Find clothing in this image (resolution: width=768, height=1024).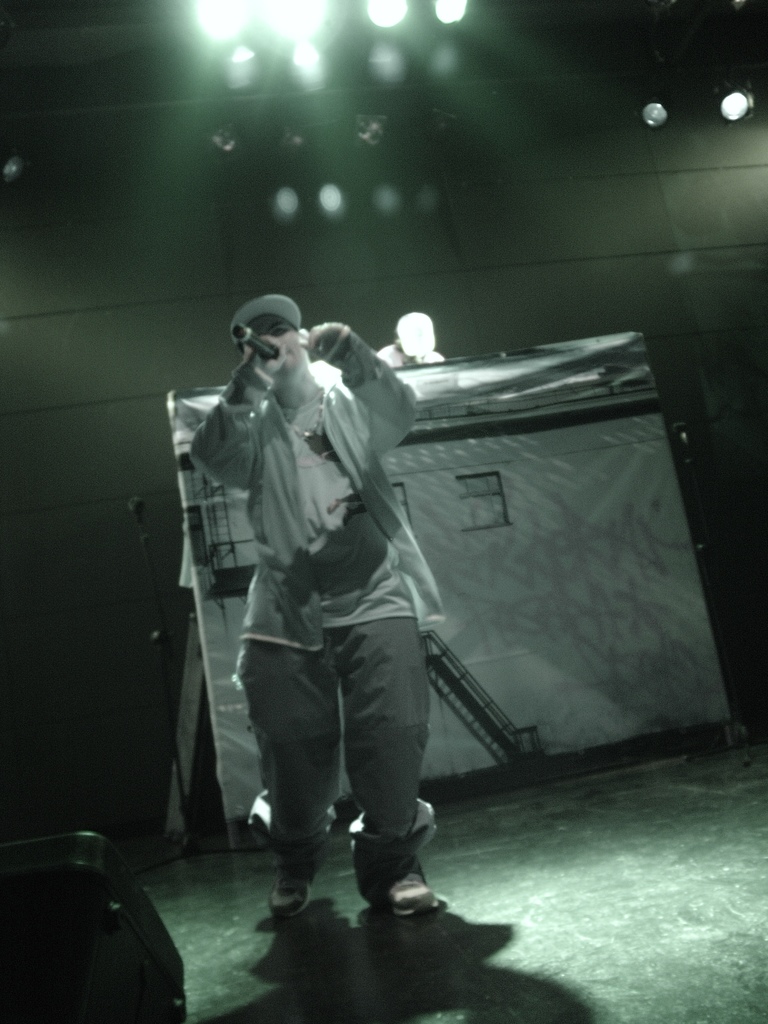
x1=214, y1=292, x2=467, y2=895.
